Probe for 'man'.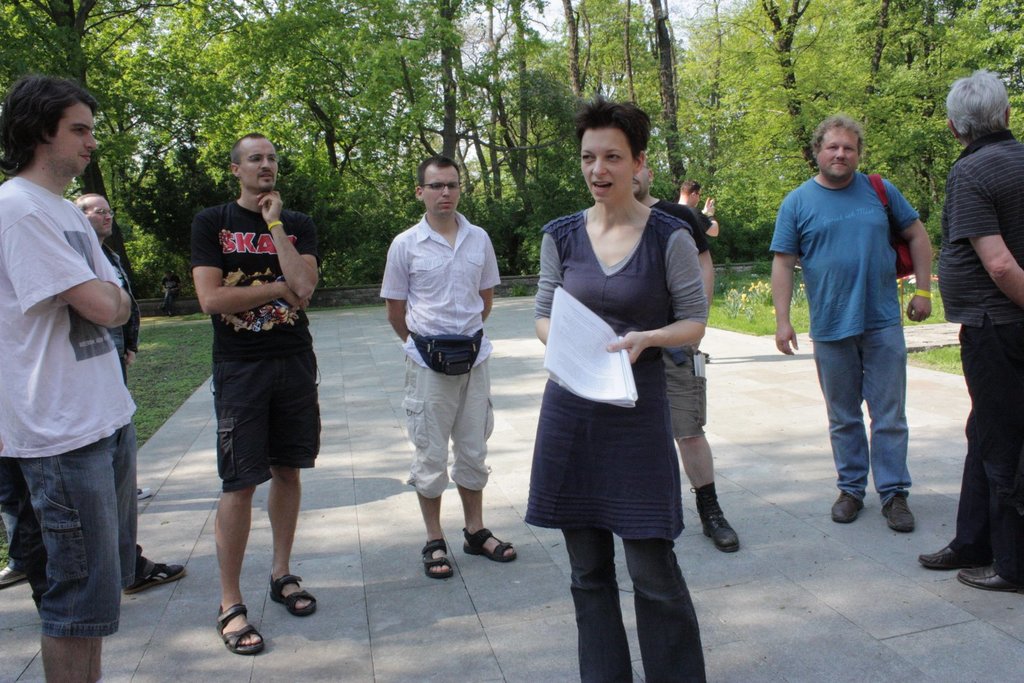
Probe result: {"x1": 919, "y1": 68, "x2": 1023, "y2": 588}.
